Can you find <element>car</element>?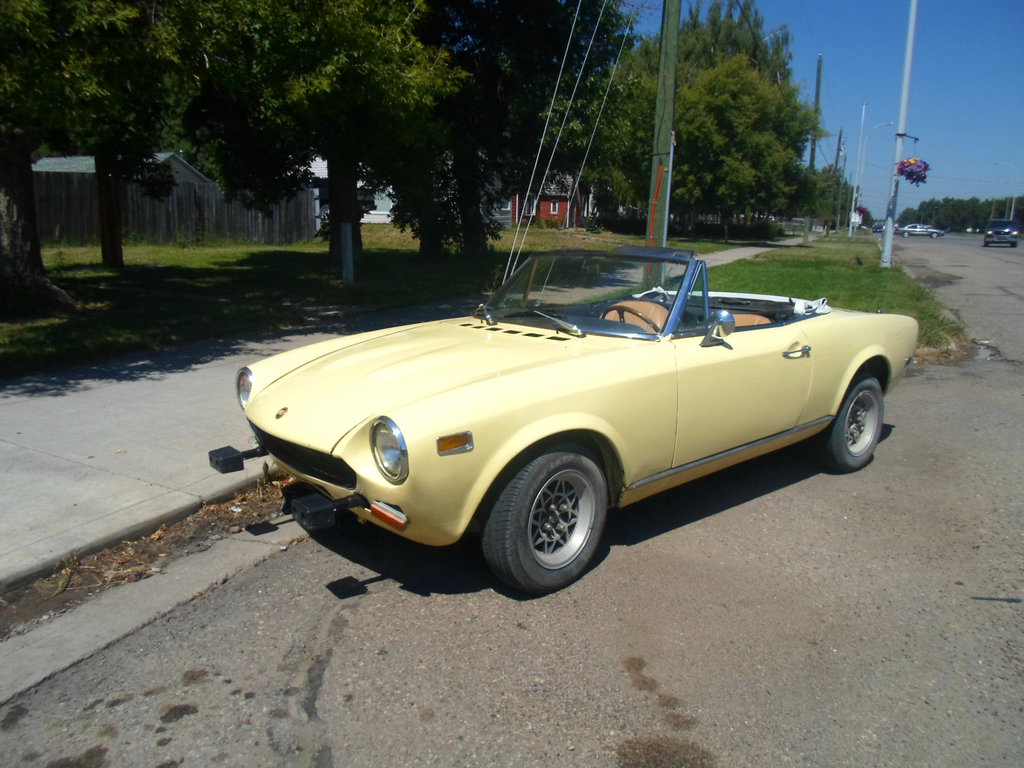
Yes, bounding box: [973,209,1023,252].
